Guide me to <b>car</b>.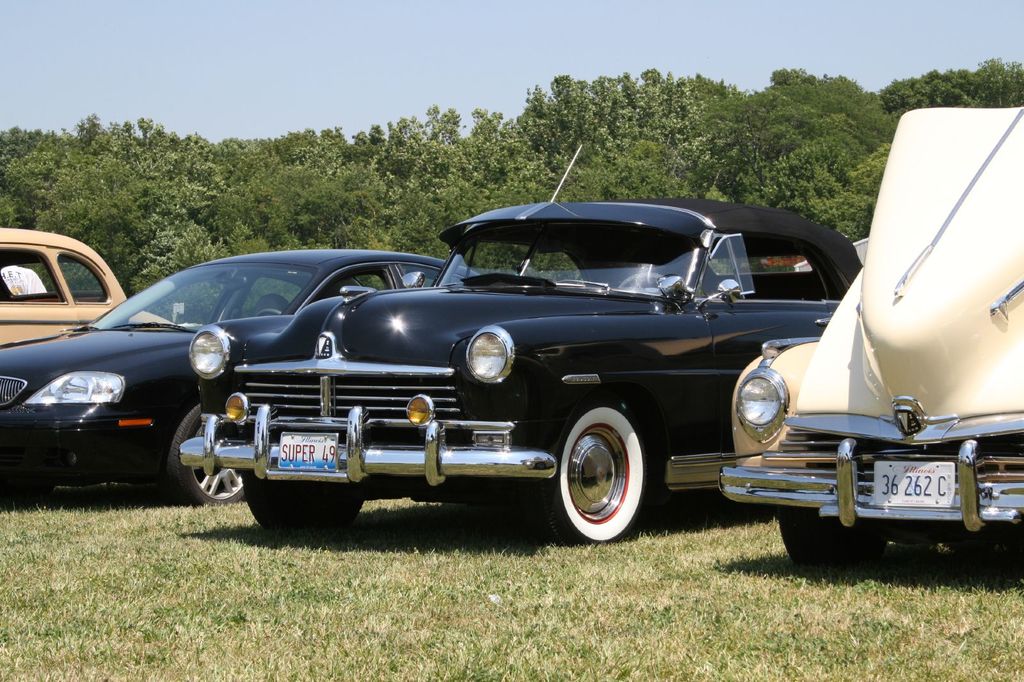
Guidance: box=[0, 248, 481, 505].
